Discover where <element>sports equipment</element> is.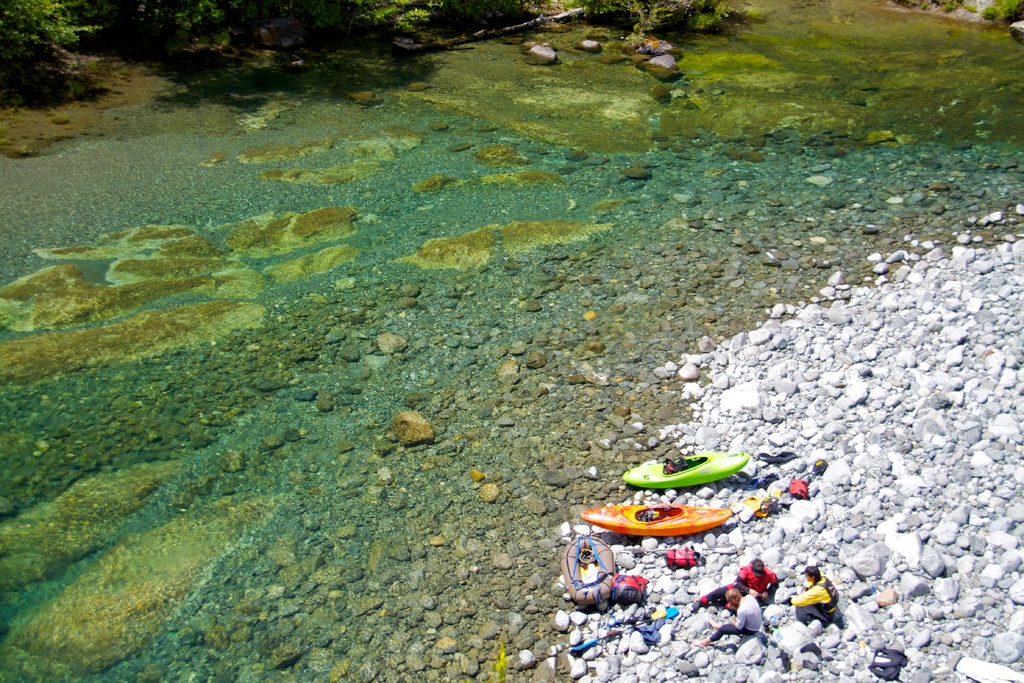
Discovered at box=[562, 536, 620, 609].
